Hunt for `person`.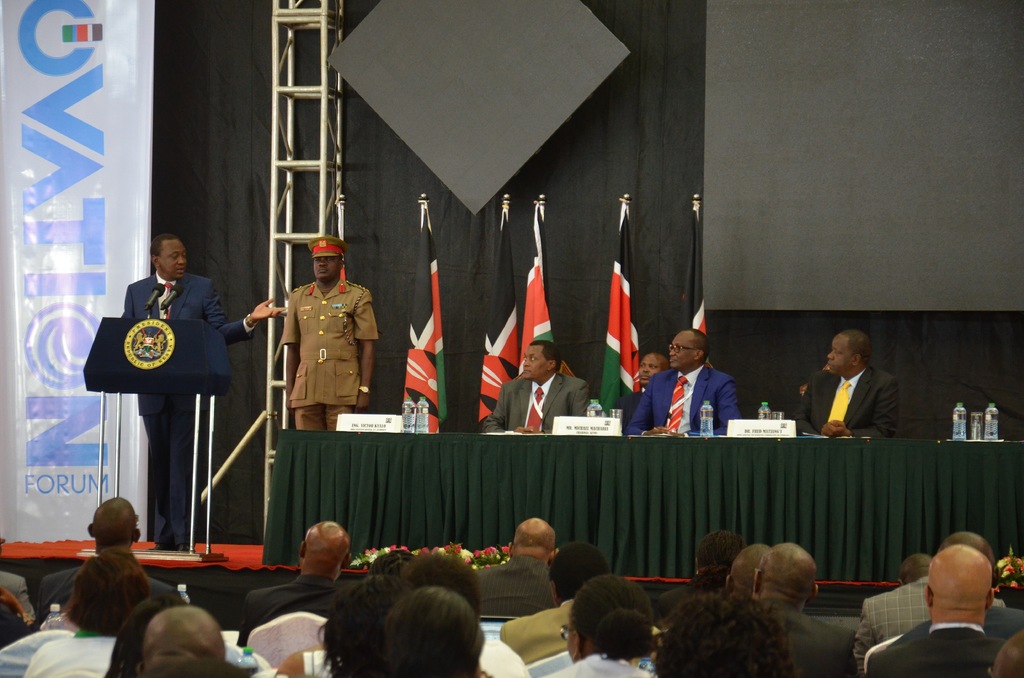
Hunted down at (537, 578, 655, 677).
